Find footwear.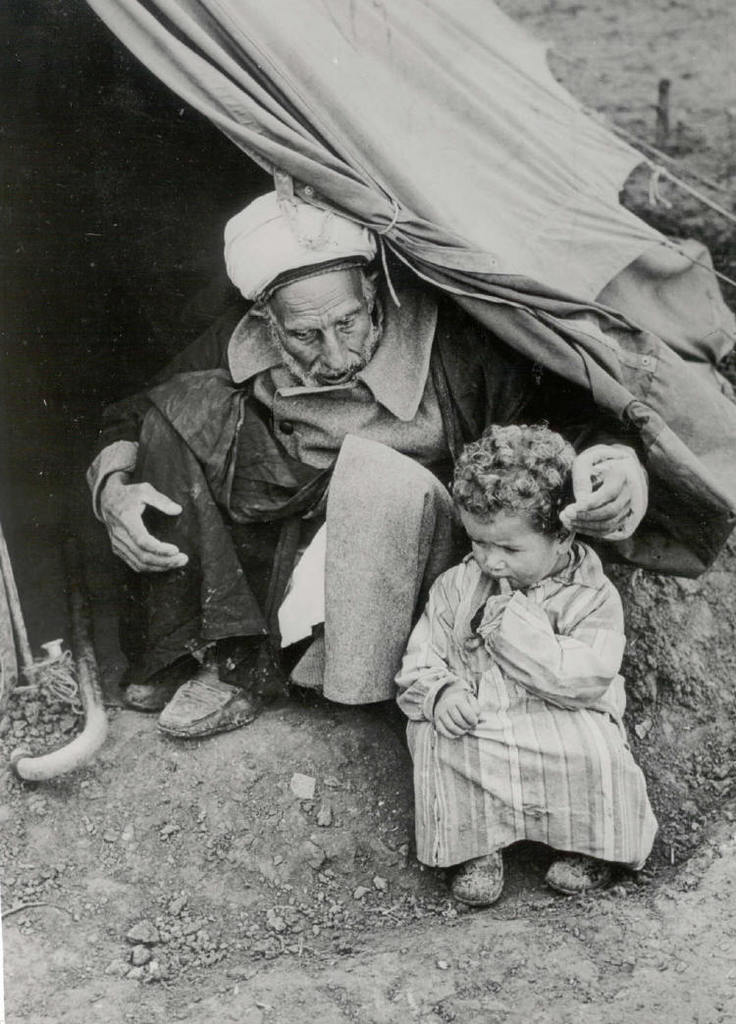
detection(549, 855, 624, 896).
